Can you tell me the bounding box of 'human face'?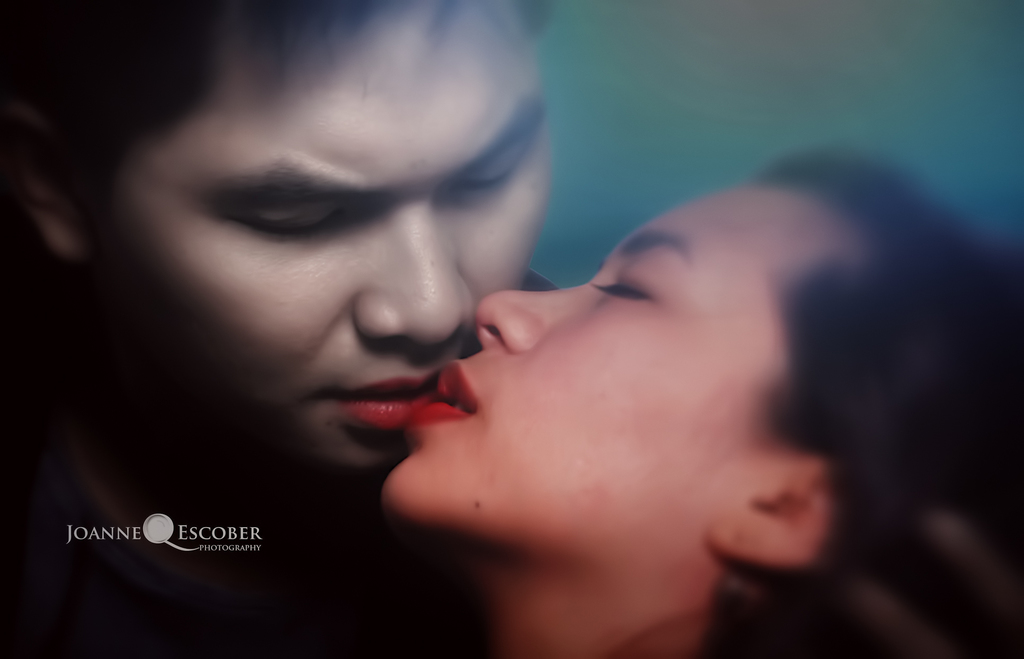
381,160,858,596.
